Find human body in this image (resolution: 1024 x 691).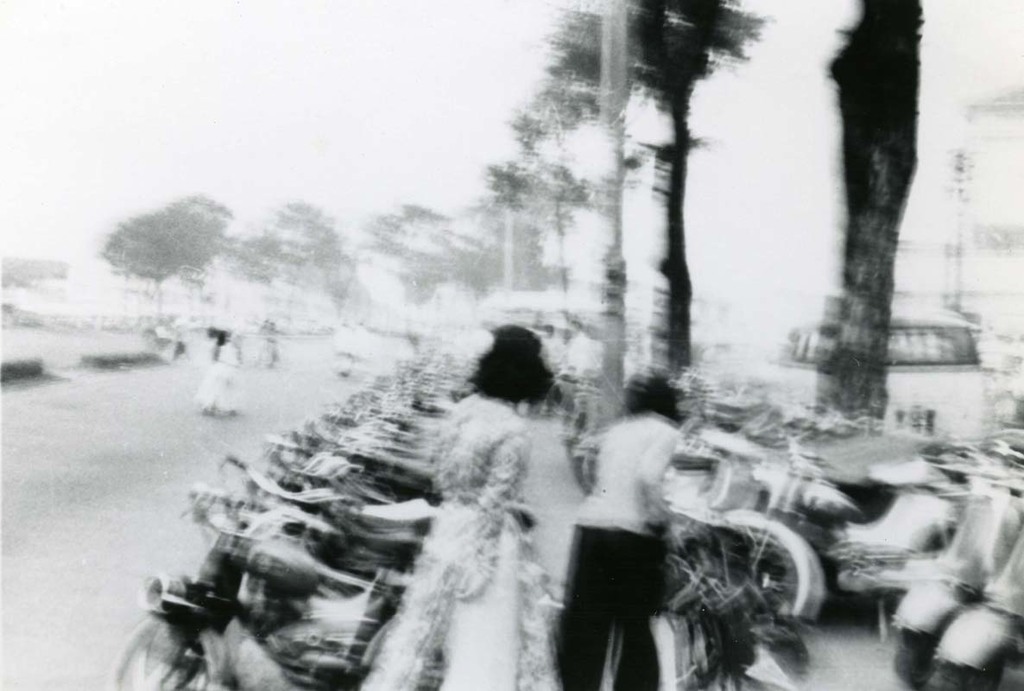
bbox=(357, 330, 595, 684).
